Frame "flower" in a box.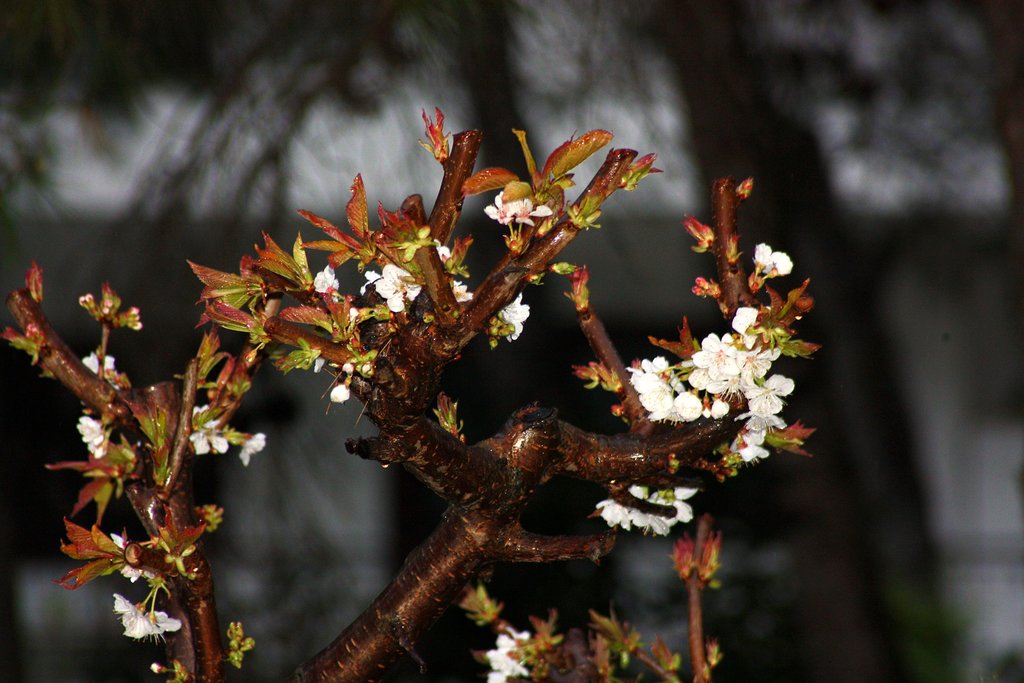
(515, 194, 555, 229).
